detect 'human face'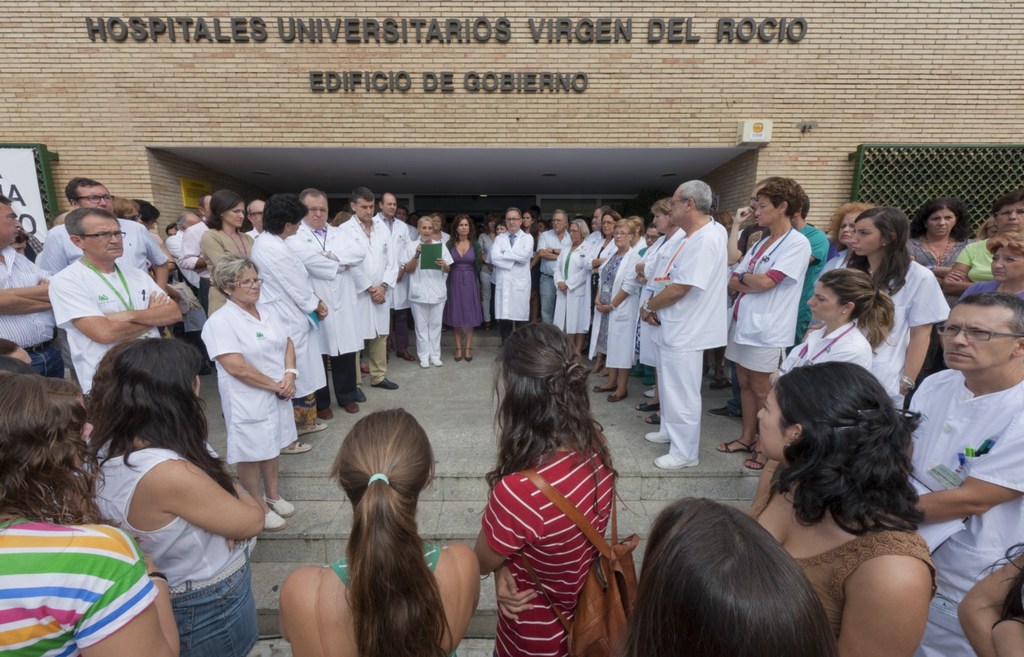
0, 200, 22, 243
